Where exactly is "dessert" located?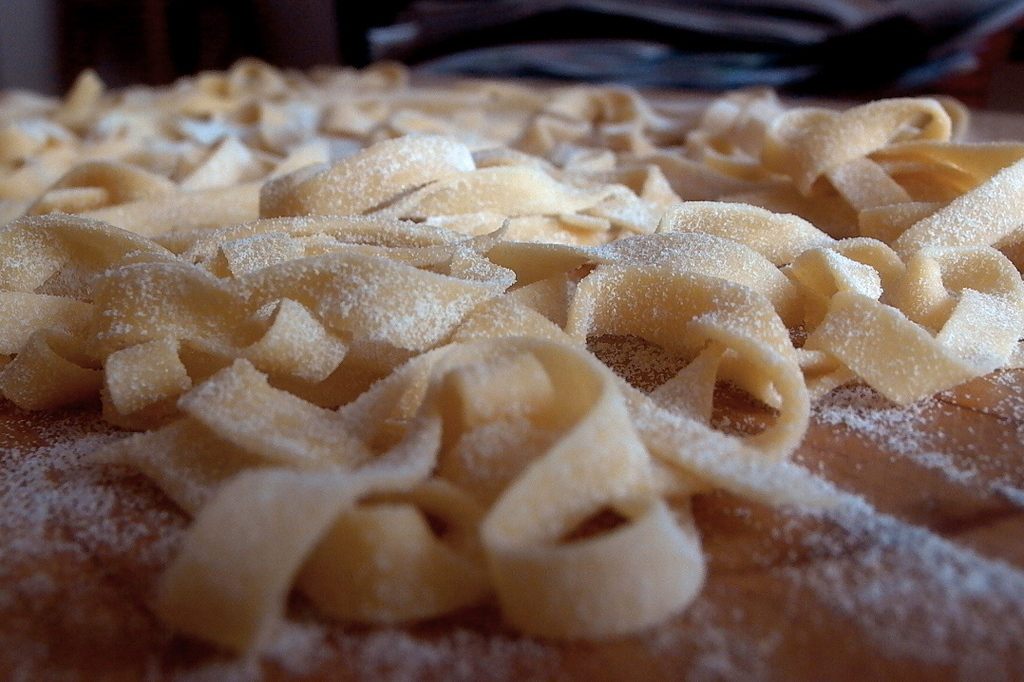
Its bounding box is box=[0, 126, 1003, 681].
